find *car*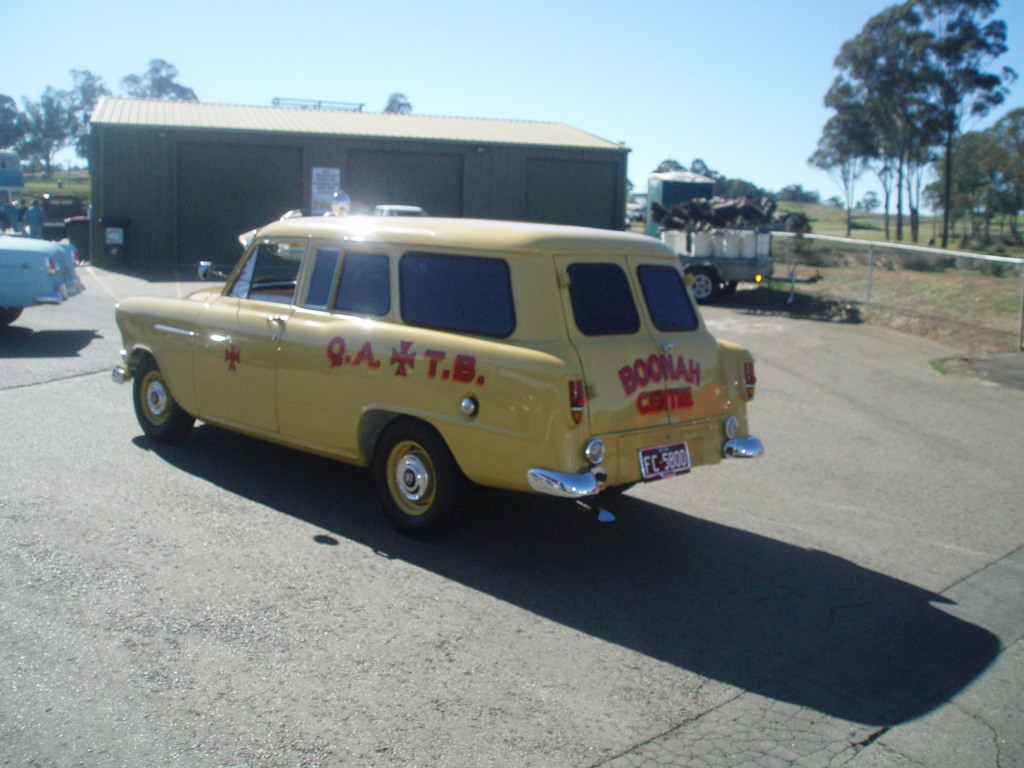
31,186,100,241
